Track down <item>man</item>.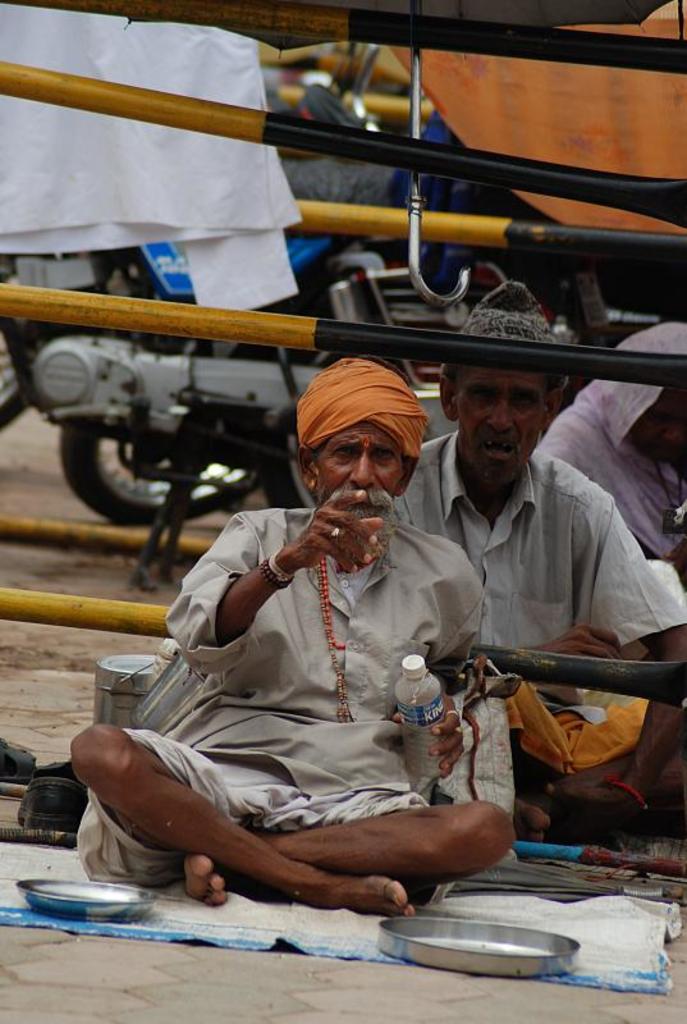
Tracked to (531, 323, 686, 577).
